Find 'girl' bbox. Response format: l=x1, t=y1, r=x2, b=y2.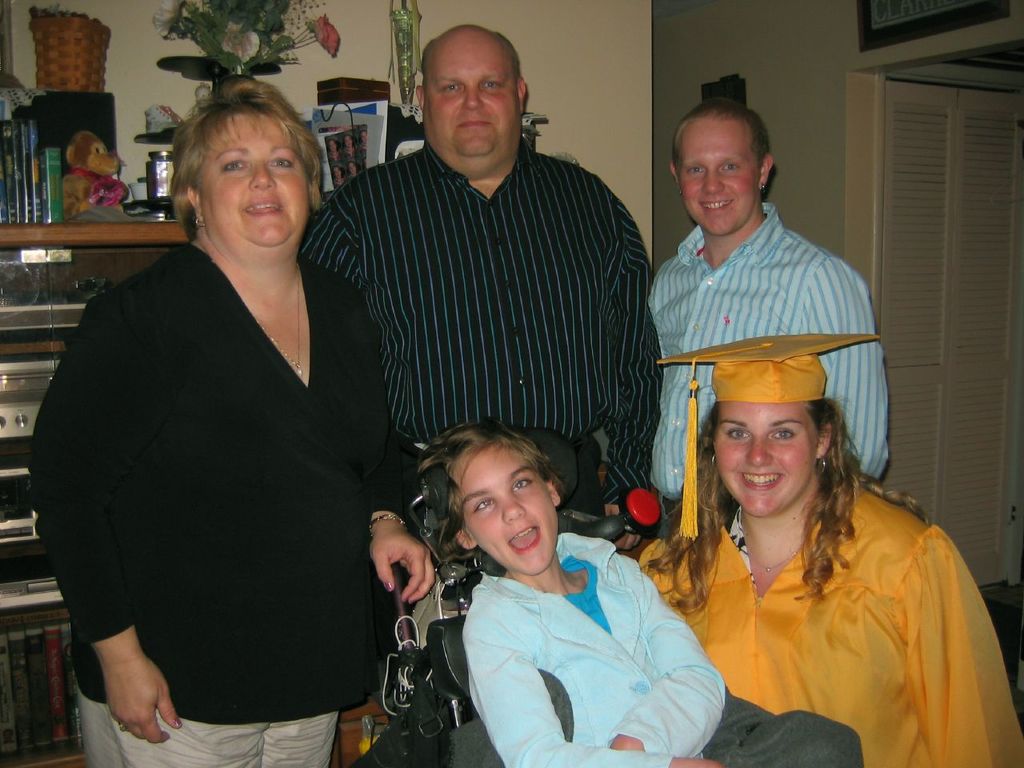
l=419, t=415, r=857, b=746.
